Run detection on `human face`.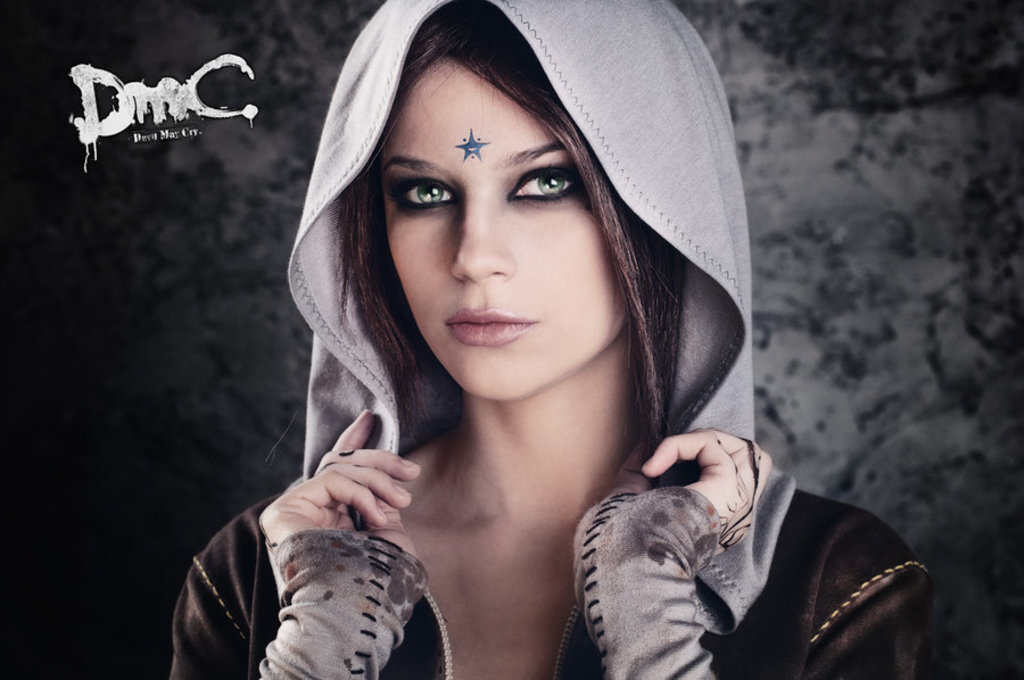
Result: {"x1": 377, "y1": 59, "x2": 627, "y2": 404}.
